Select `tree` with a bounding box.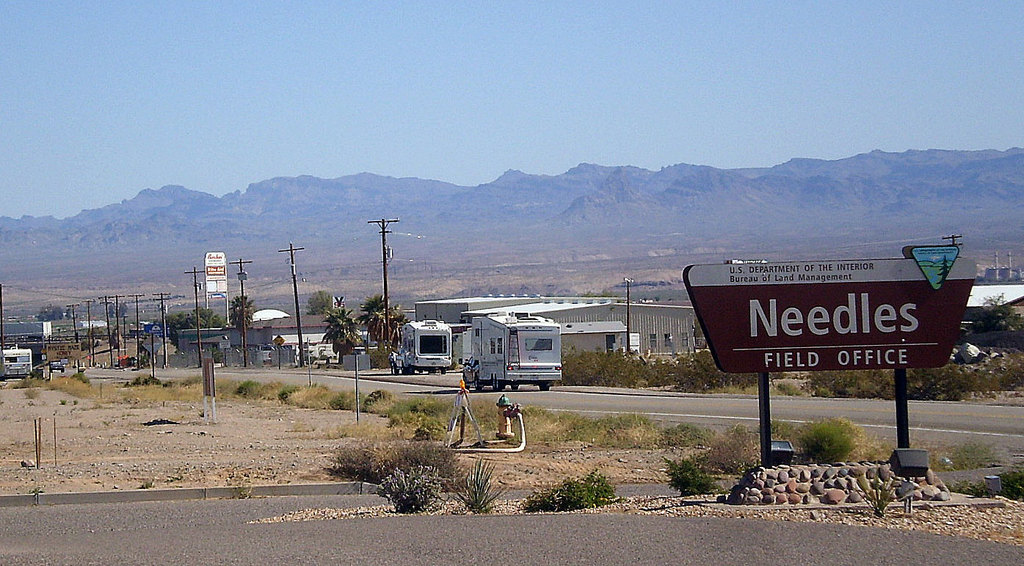
region(225, 294, 249, 354).
